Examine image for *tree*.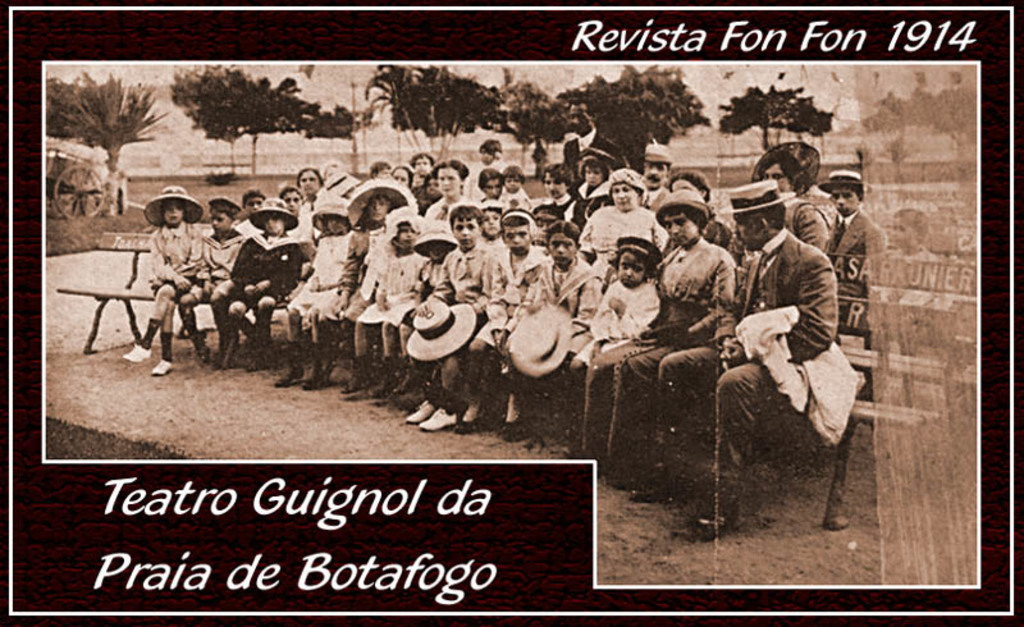
Examination result: bbox=(728, 86, 837, 171).
